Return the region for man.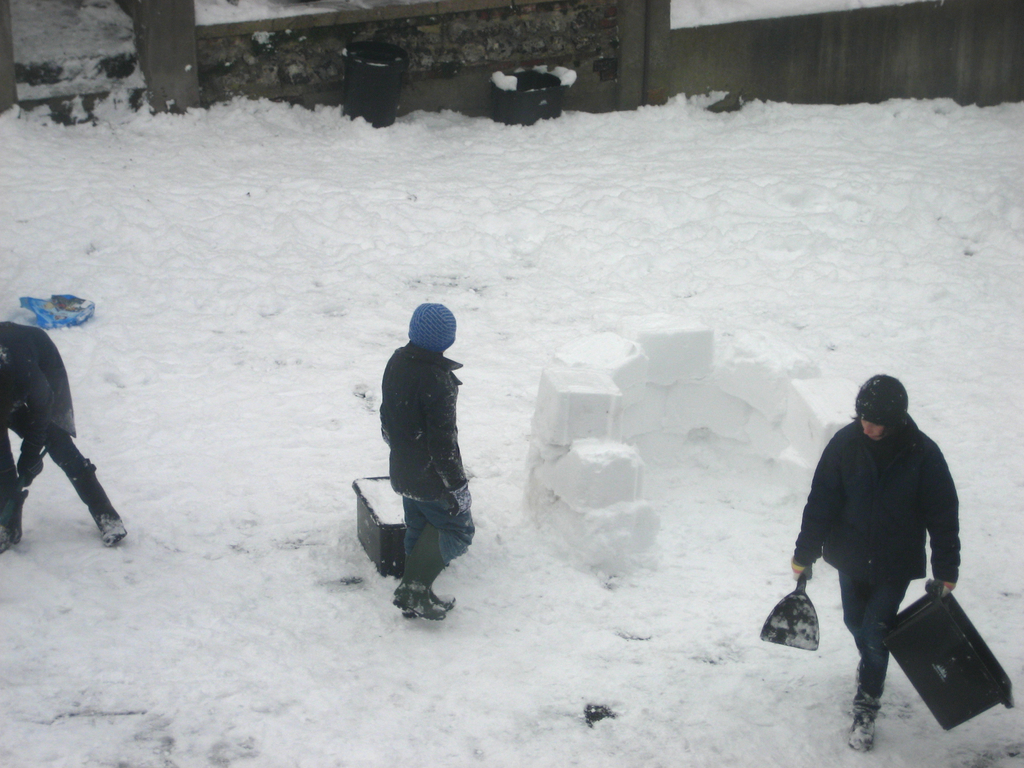
780/367/983/734.
